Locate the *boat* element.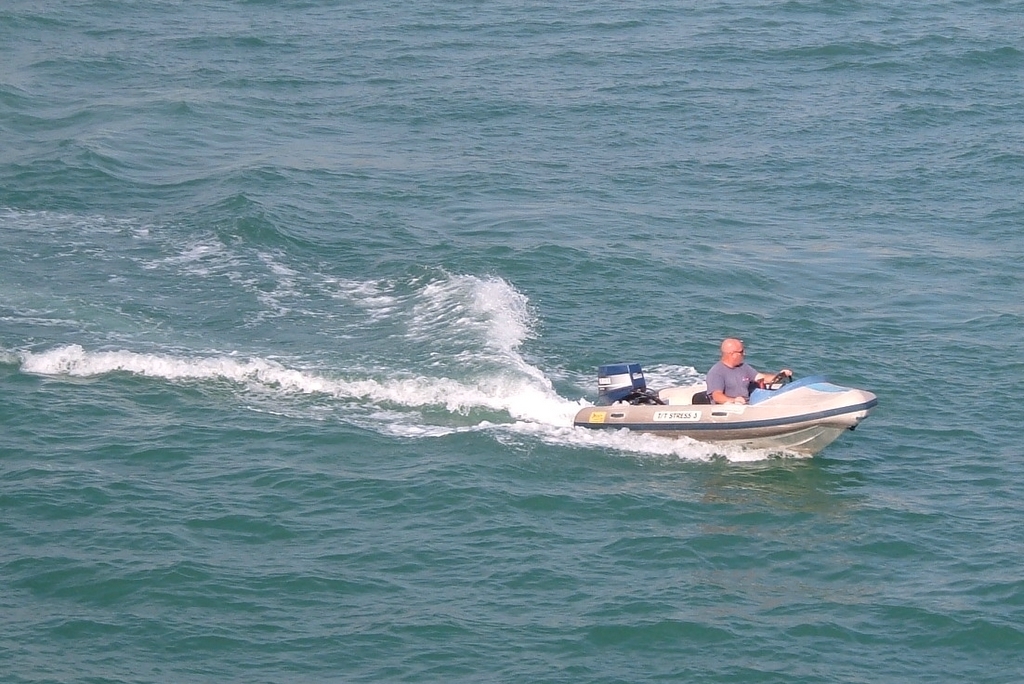
Element bbox: crop(563, 348, 876, 454).
